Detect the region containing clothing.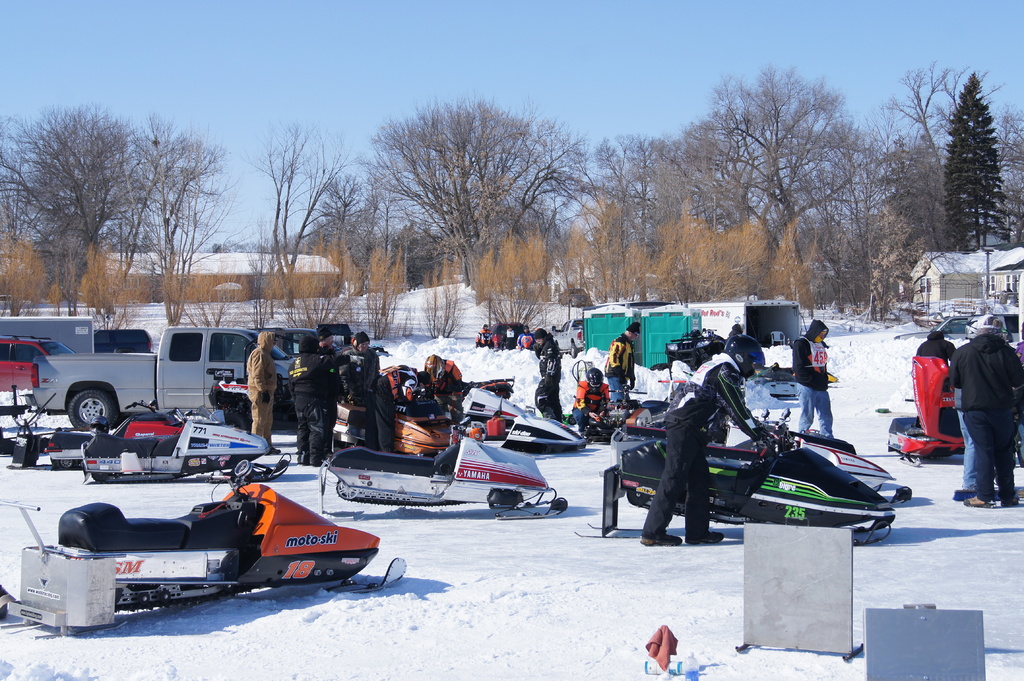
<region>785, 319, 830, 447</region>.
